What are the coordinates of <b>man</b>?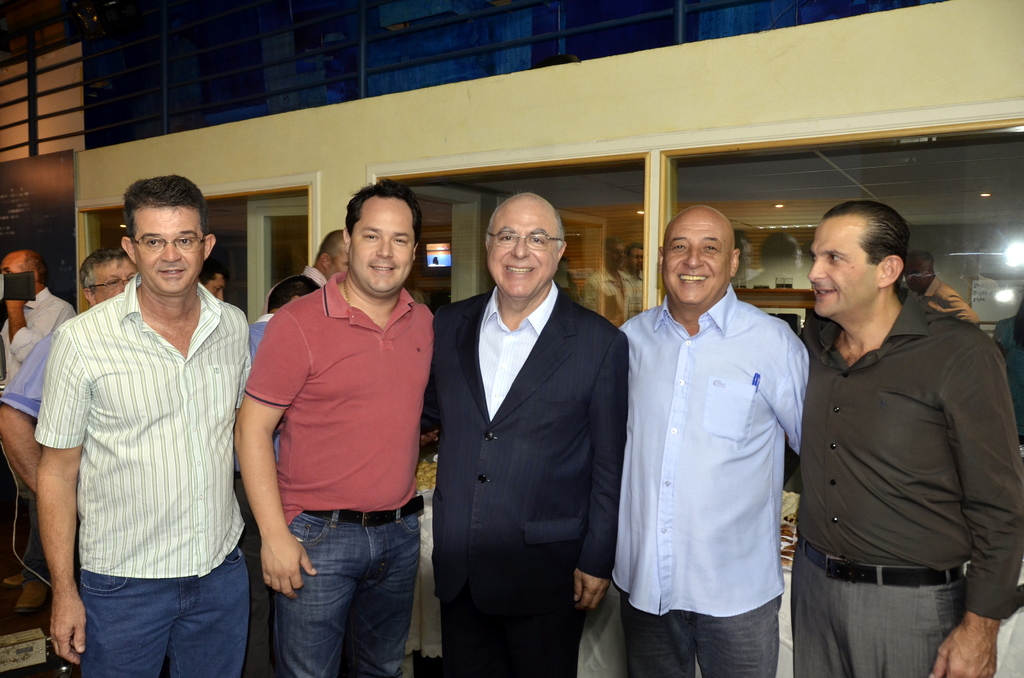
0, 244, 138, 677.
